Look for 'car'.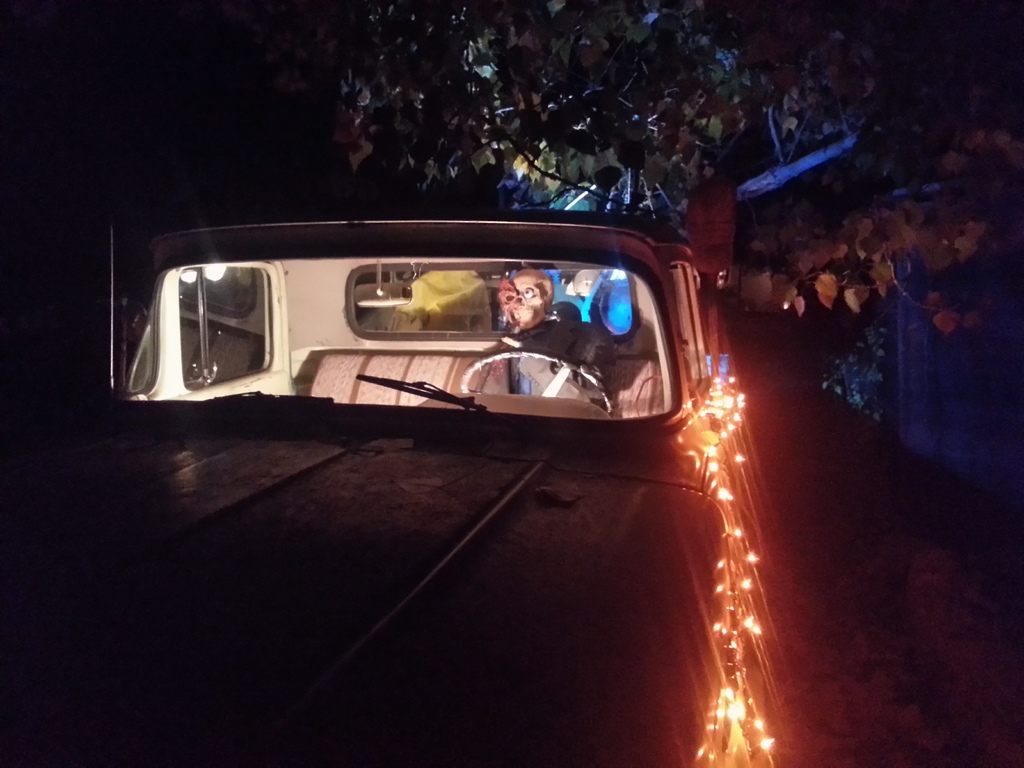
Found: [x1=0, y1=159, x2=783, y2=767].
